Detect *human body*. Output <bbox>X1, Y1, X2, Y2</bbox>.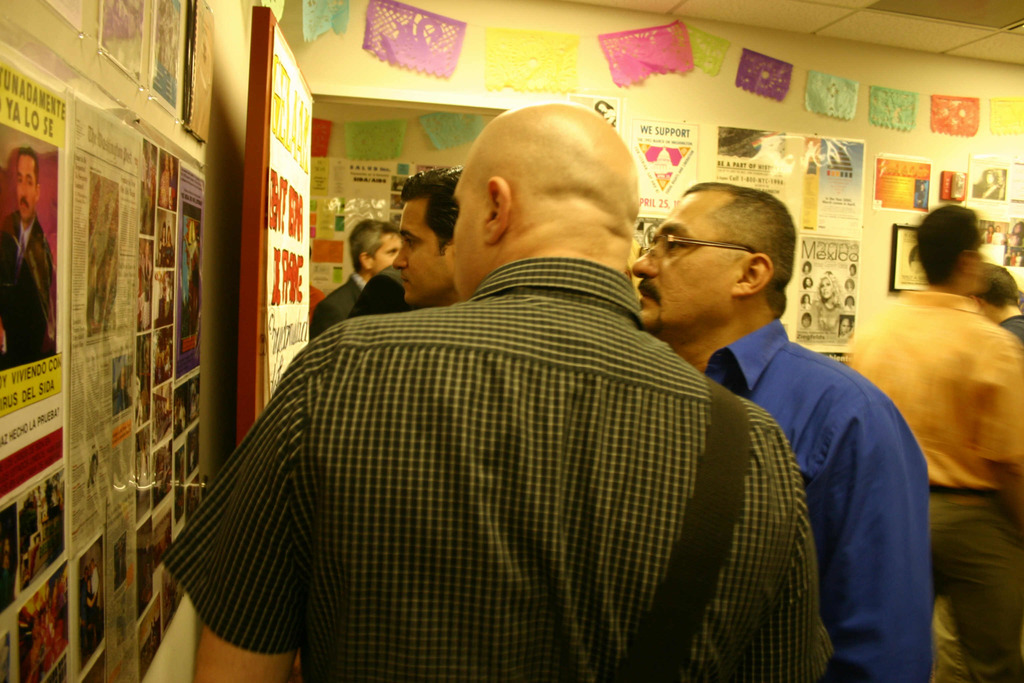
<bbox>838, 202, 1021, 682</bbox>.
